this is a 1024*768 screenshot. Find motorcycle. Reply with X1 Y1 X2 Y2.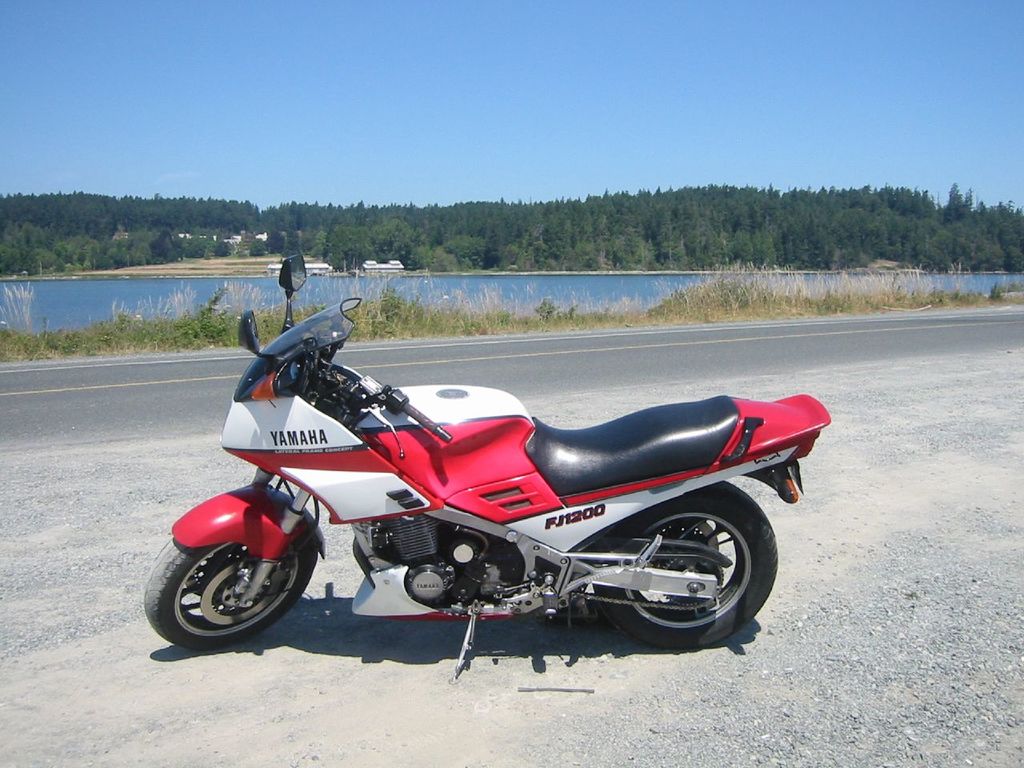
161 310 827 670.
